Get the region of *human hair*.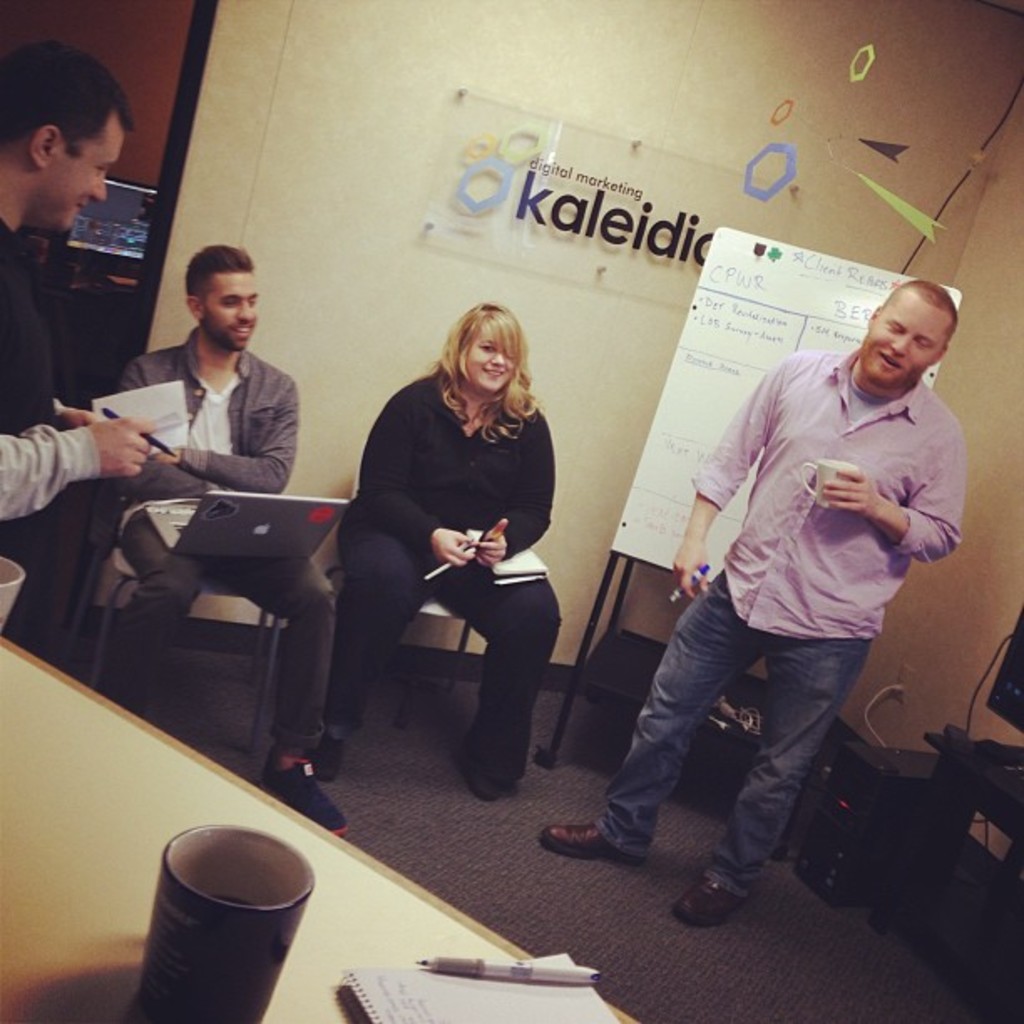
(left=181, top=236, right=253, bottom=316).
